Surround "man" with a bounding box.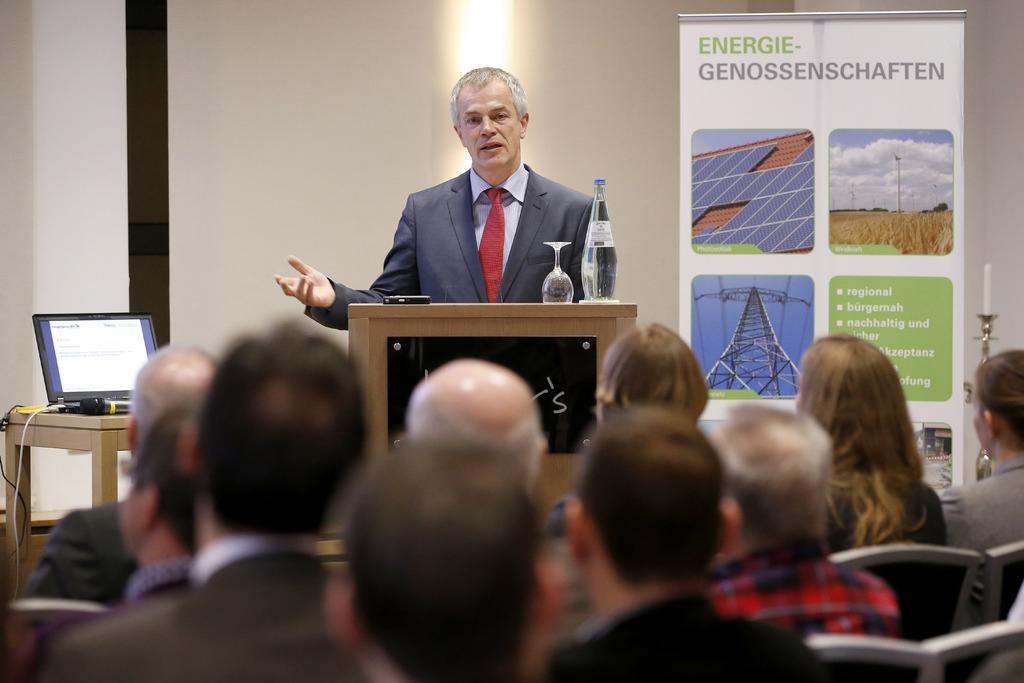
(left=324, top=434, right=568, bottom=682).
